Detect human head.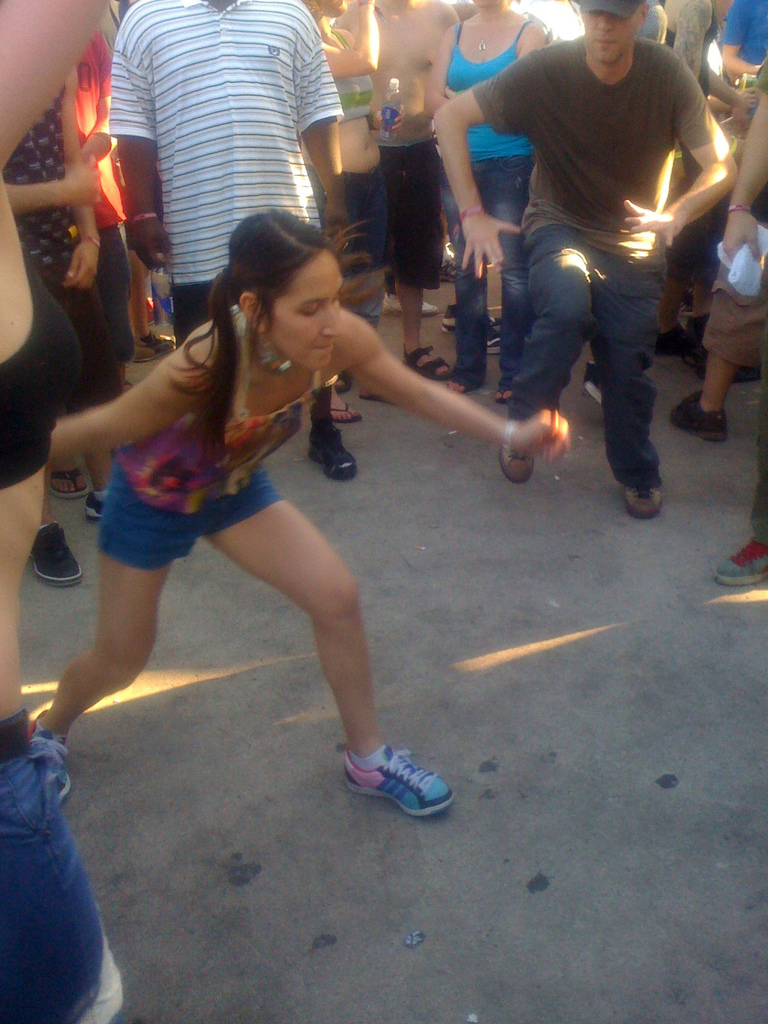
Detected at box(230, 205, 352, 340).
